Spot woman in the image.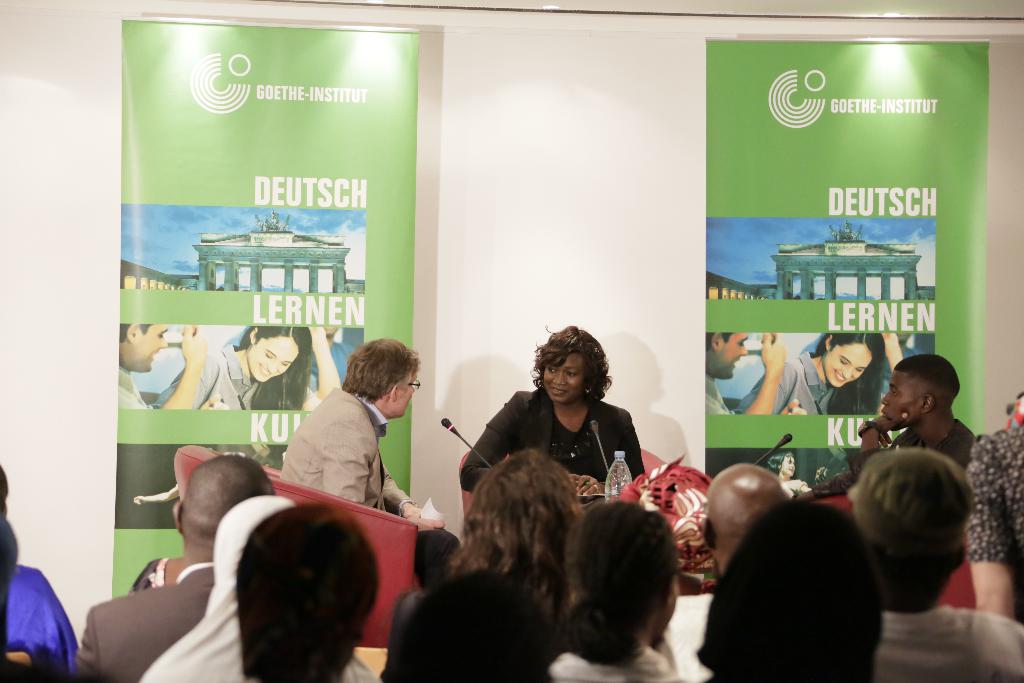
woman found at detection(147, 322, 341, 413).
